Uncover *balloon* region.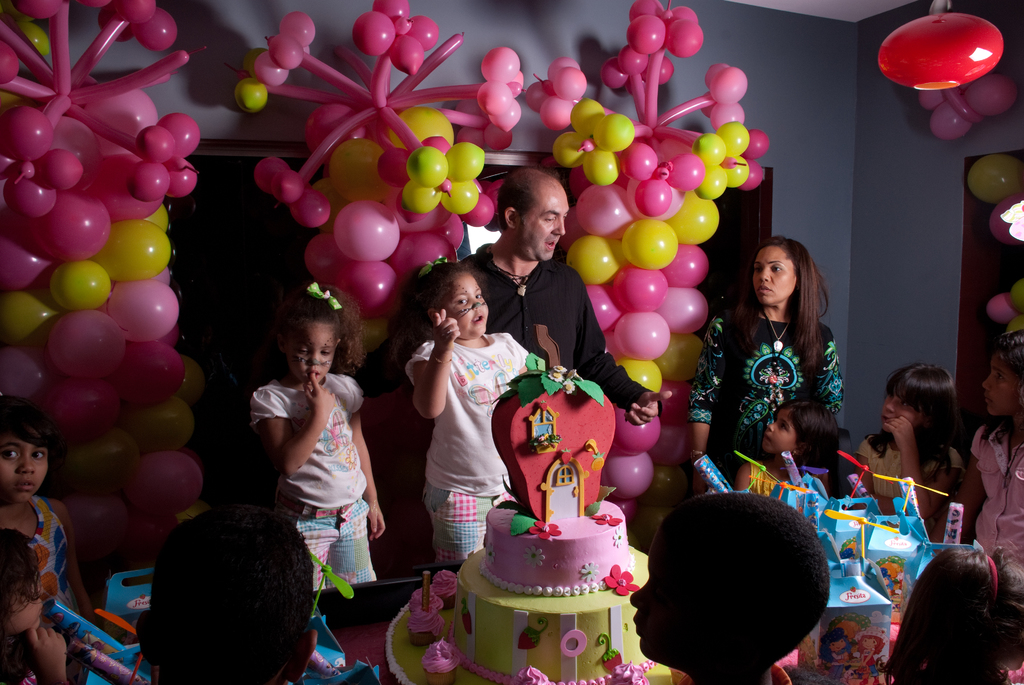
Uncovered: rect(584, 282, 620, 328).
